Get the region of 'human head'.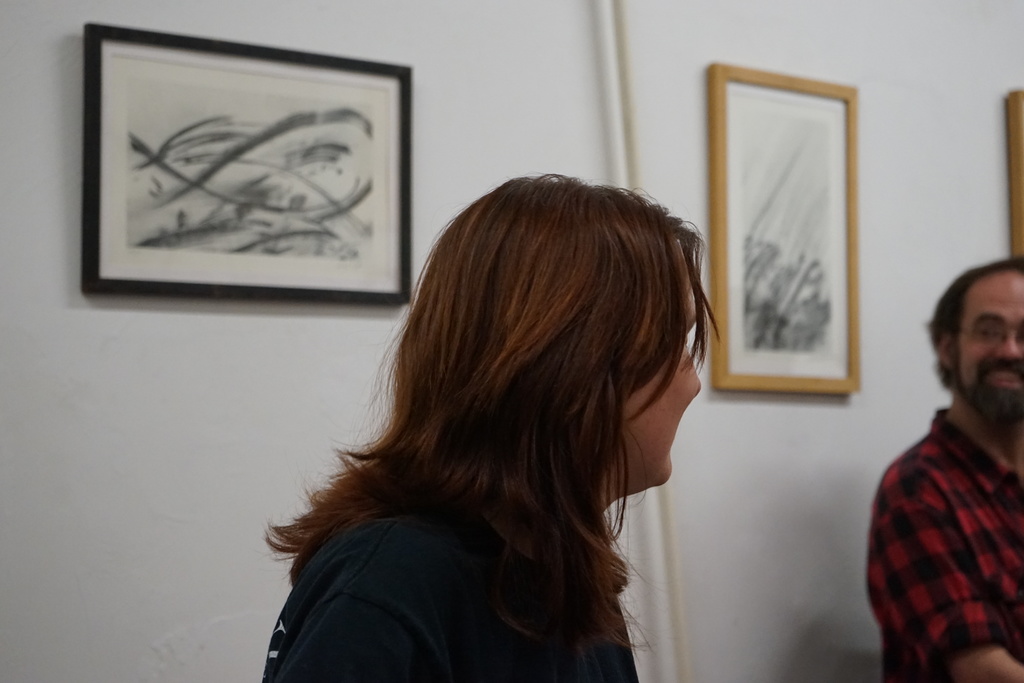
region(410, 170, 704, 499).
